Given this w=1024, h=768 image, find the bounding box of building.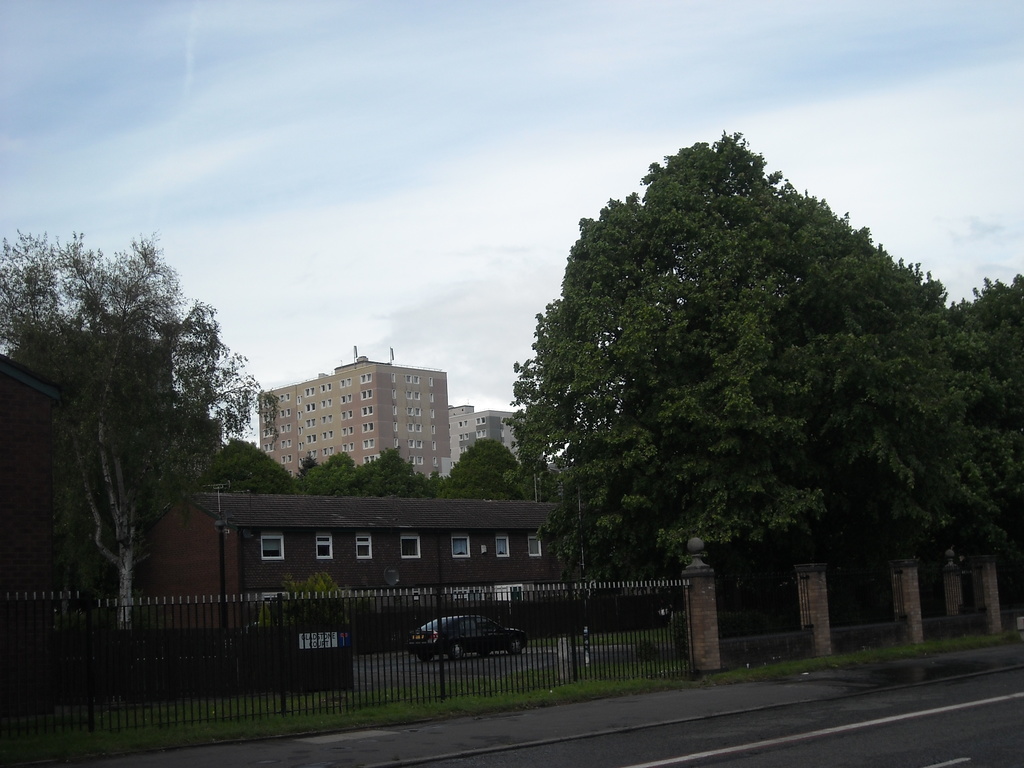
bbox(258, 347, 449, 476).
